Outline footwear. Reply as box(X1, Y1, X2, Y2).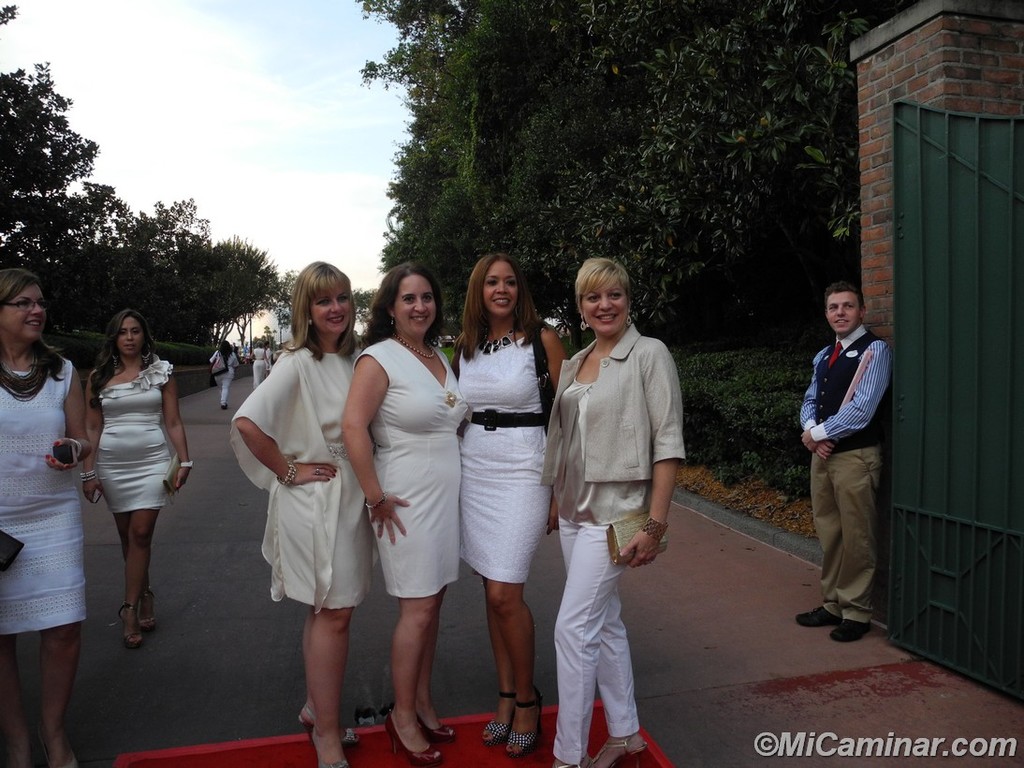
box(122, 614, 143, 645).
